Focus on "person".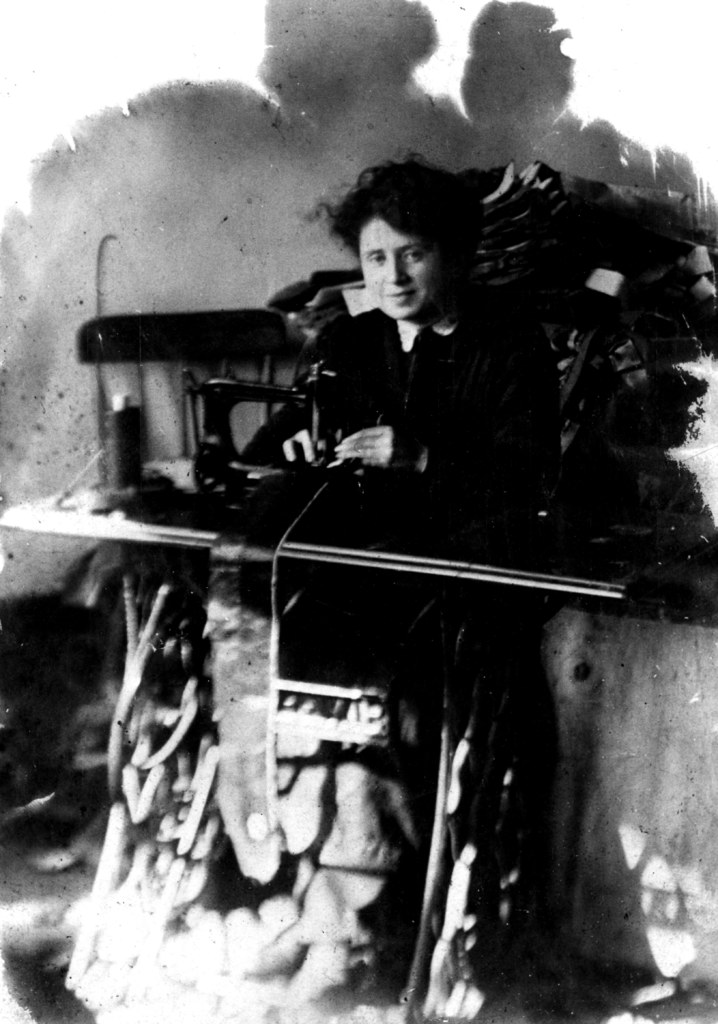
Focused at [x1=243, y1=157, x2=555, y2=675].
